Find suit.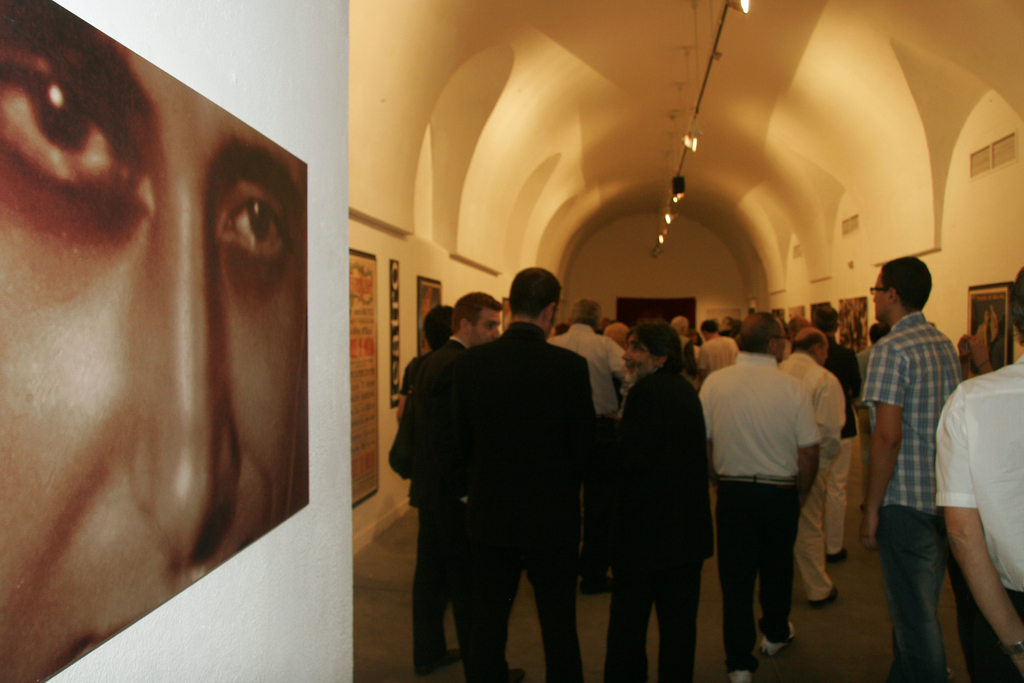
box=[390, 258, 629, 673].
